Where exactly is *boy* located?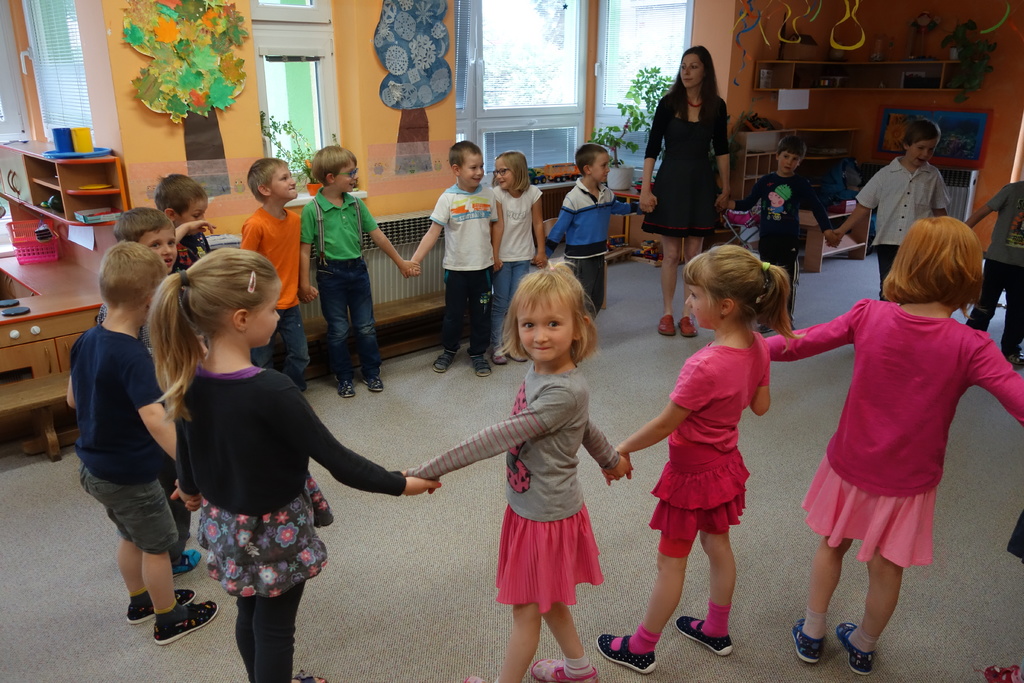
Its bounding box is detection(66, 242, 216, 646).
